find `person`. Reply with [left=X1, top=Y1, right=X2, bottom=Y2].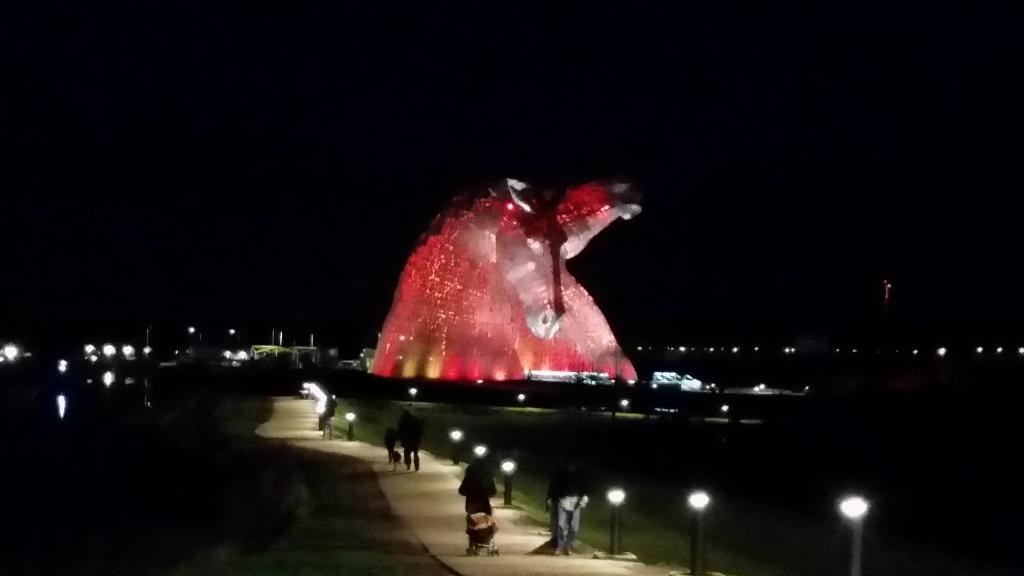
[left=543, top=444, right=591, bottom=536].
